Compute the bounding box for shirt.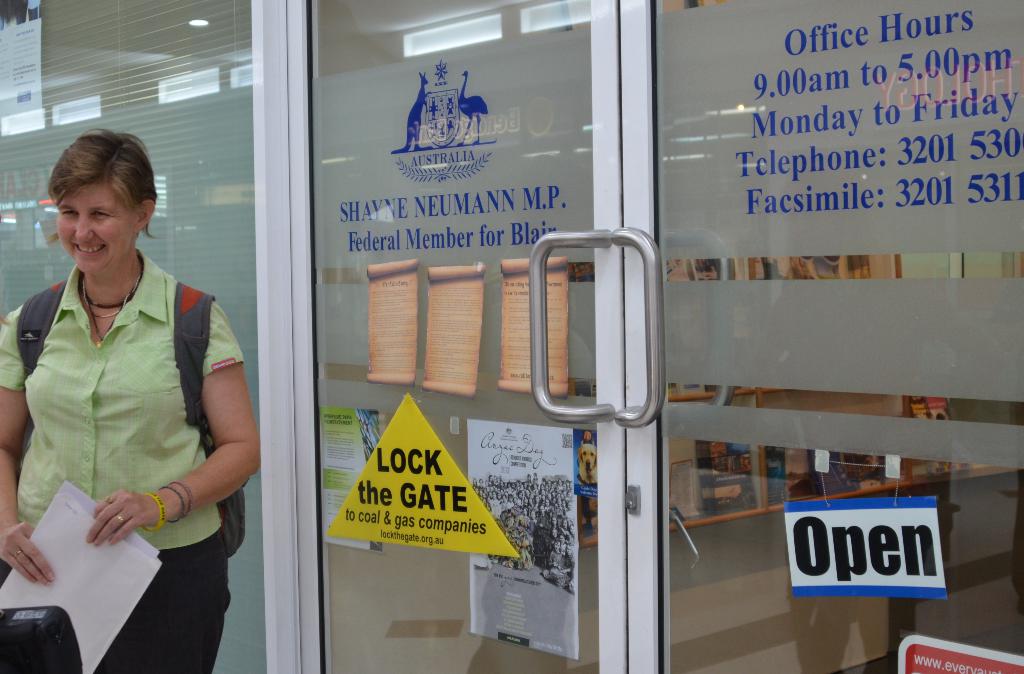
{"x1": 0, "y1": 250, "x2": 250, "y2": 552}.
